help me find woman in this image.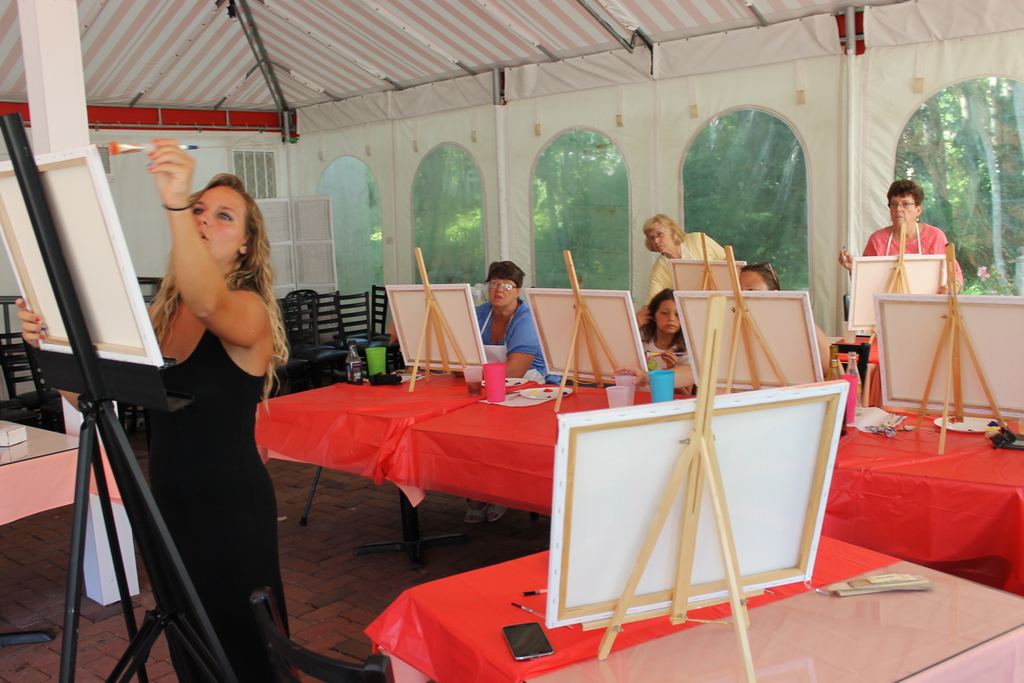
Found it: [471, 258, 555, 387].
